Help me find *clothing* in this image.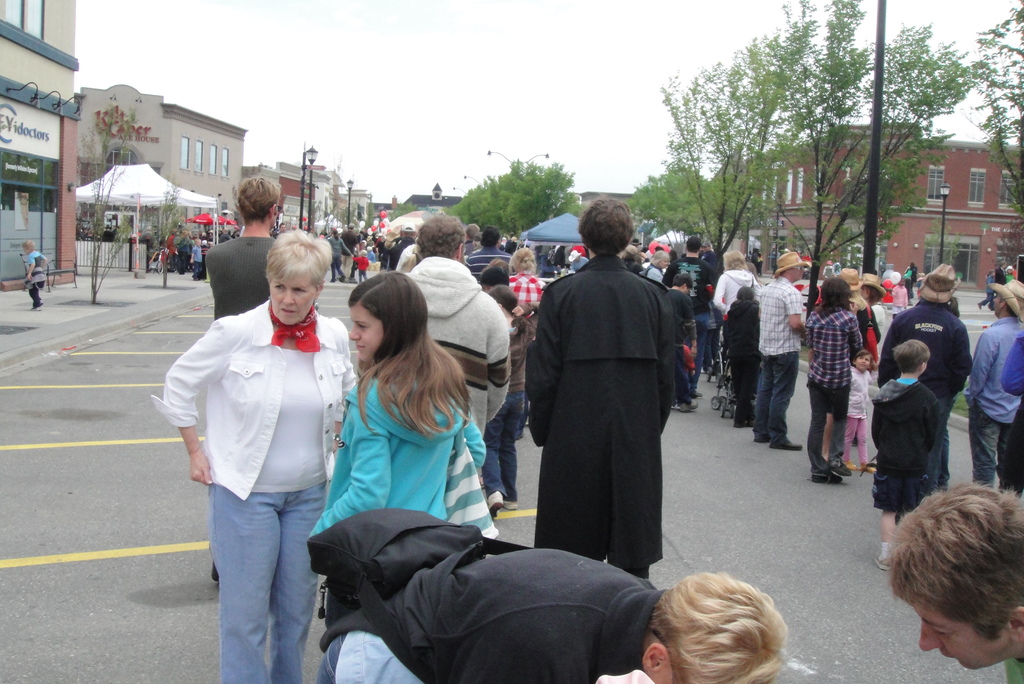
Found it: <bbox>874, 306, 973, 398</bbox>.
